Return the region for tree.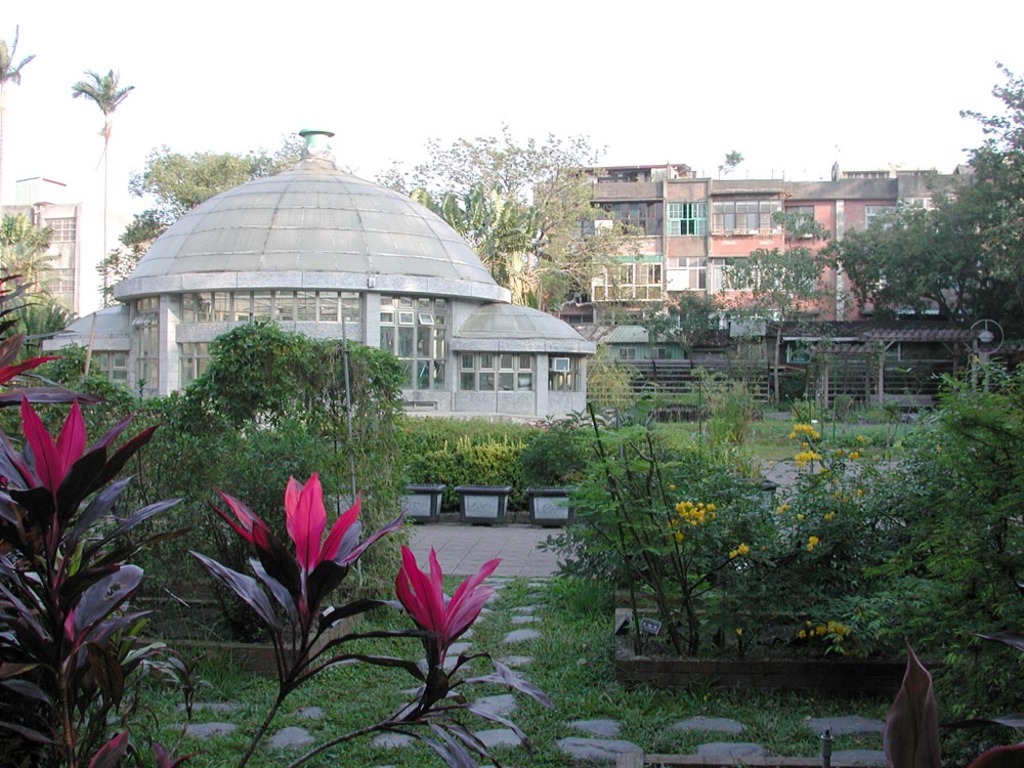
Rect(845, 152, 1019, 323).
